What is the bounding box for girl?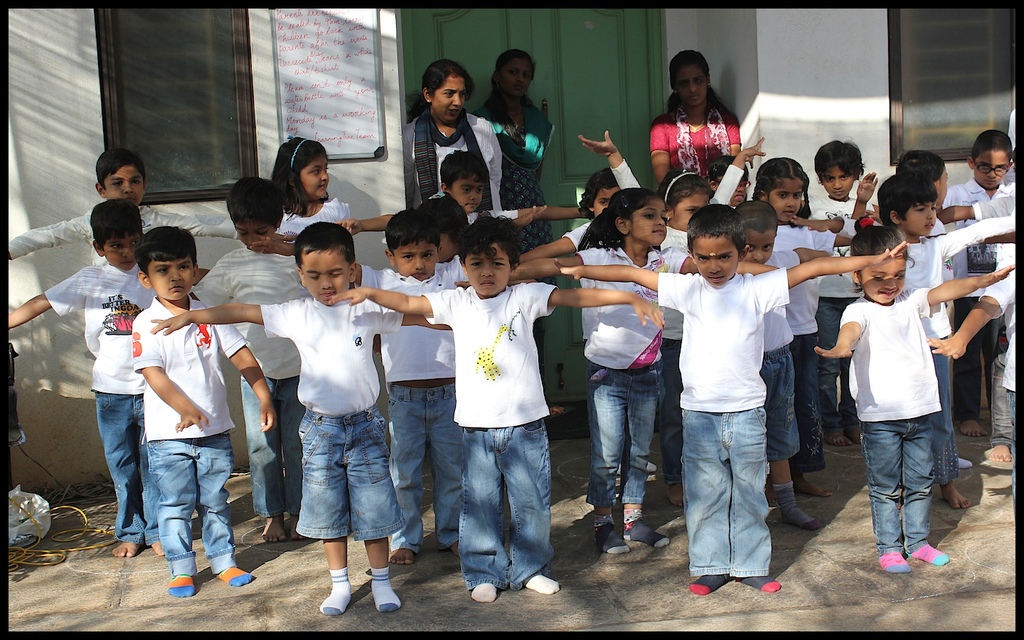
region(552, 187, 696, 552).
